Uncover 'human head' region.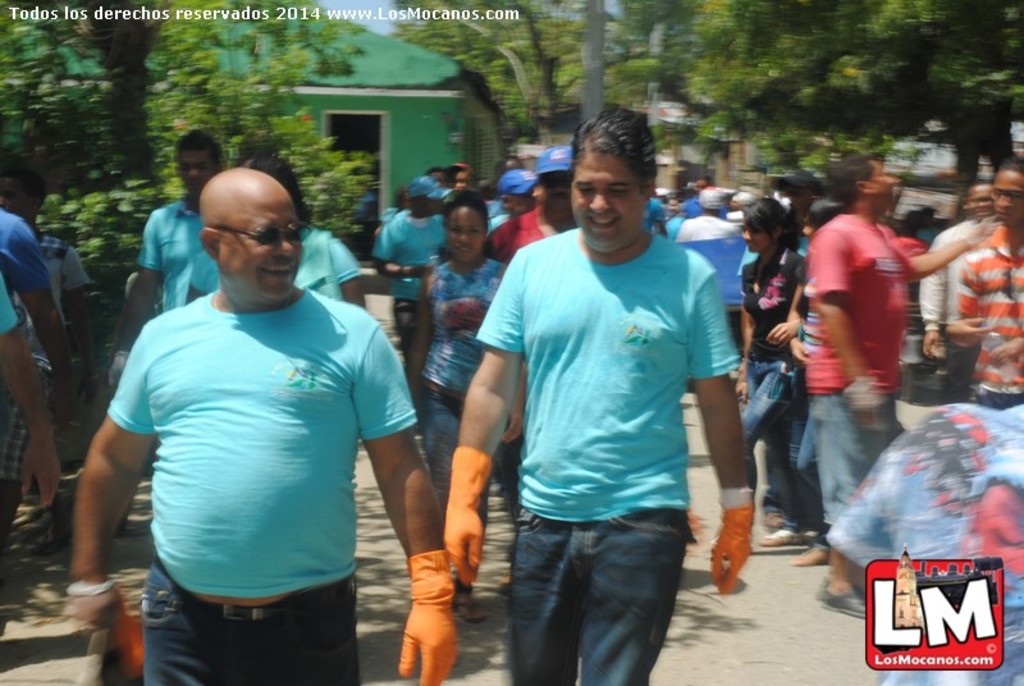
Uncovered: {"left": 494, "top": 155, "right": 520, "bottom": 183}.
